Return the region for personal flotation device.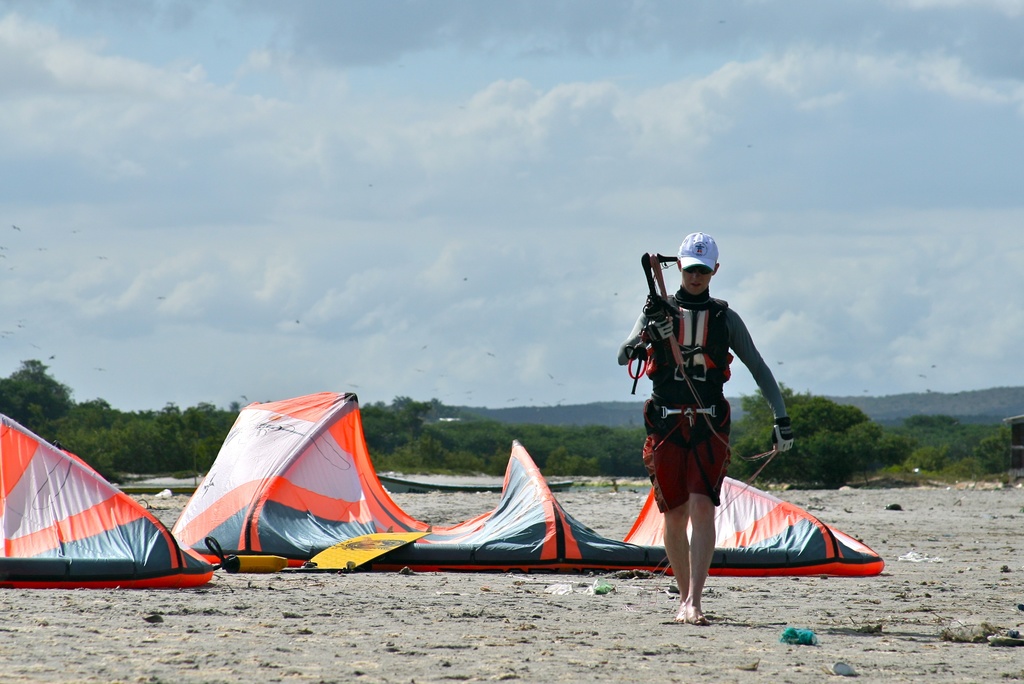
(x1=630, y1=290, x2=736, y2=409).
